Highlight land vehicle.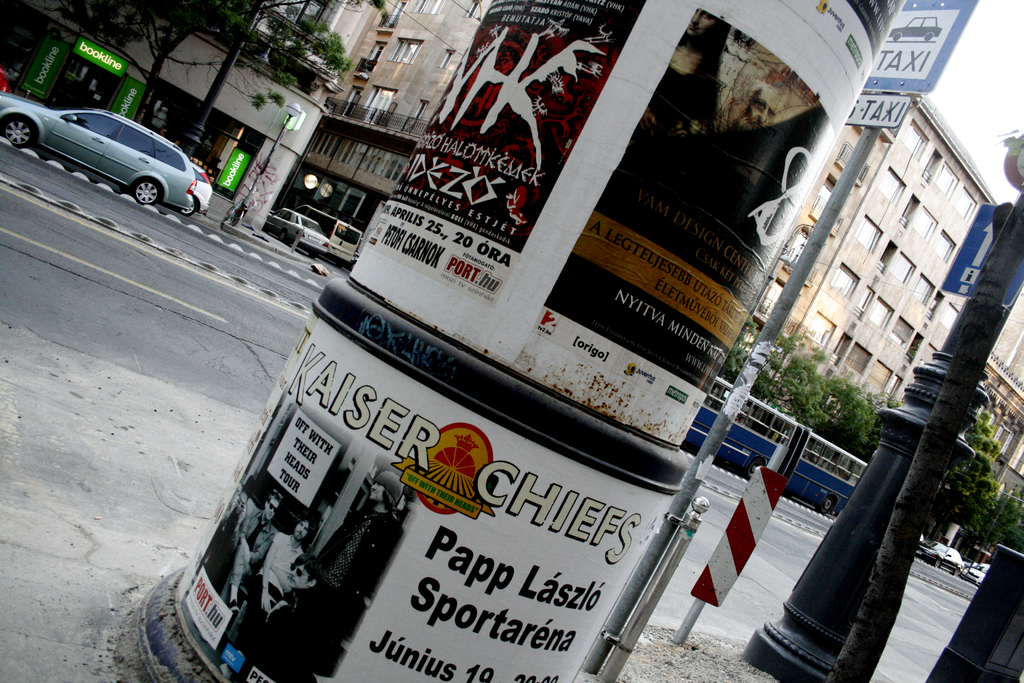
Highlighted region: [682, 381, 866, 514].
